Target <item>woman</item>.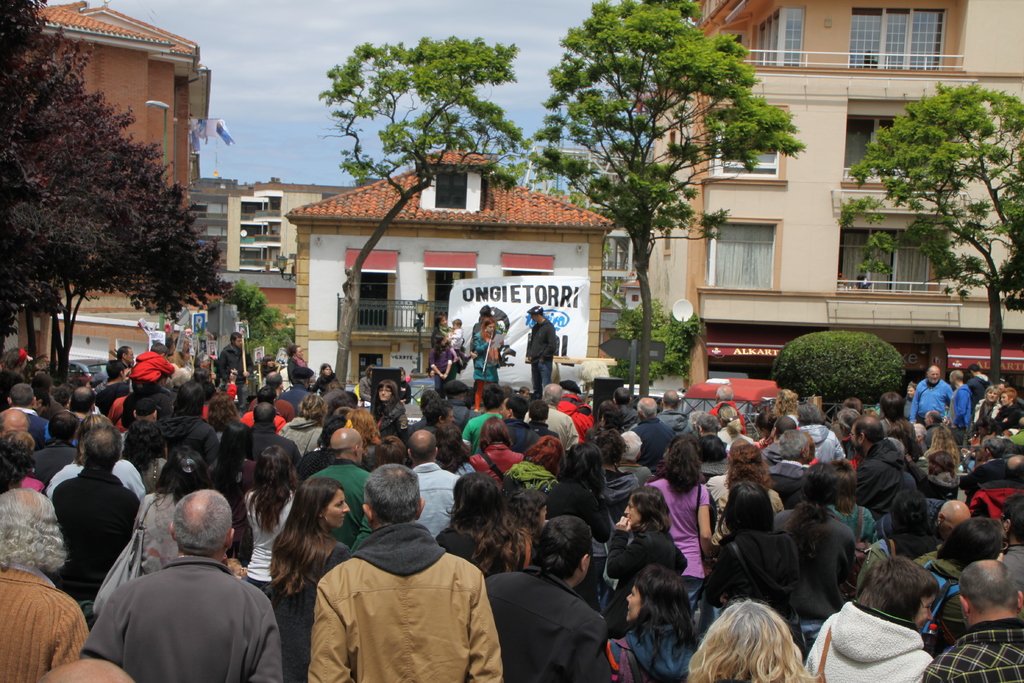
Target region: box(429, 312, 456, 345).
